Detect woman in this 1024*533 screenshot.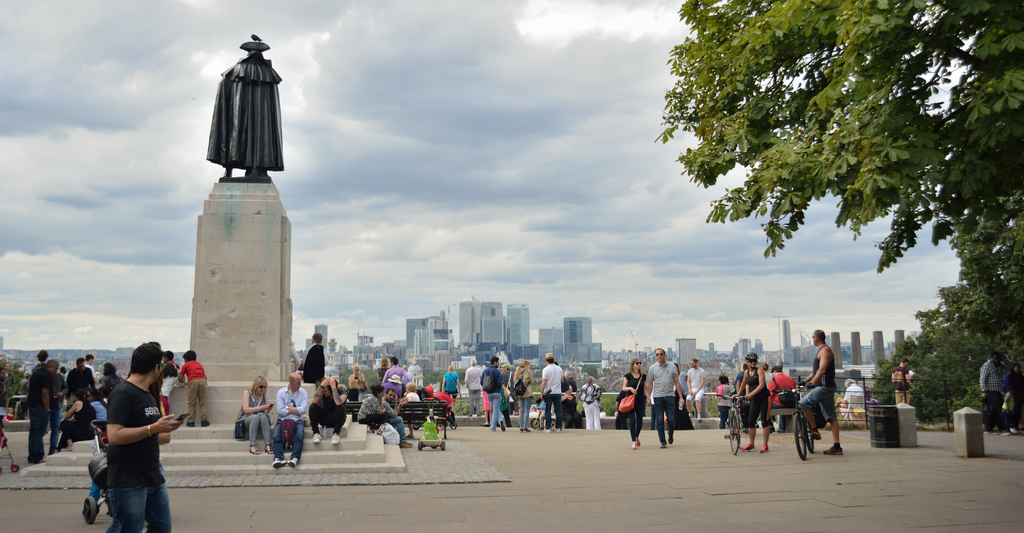
Detection: bbox=(727, 350, 772, 455).
